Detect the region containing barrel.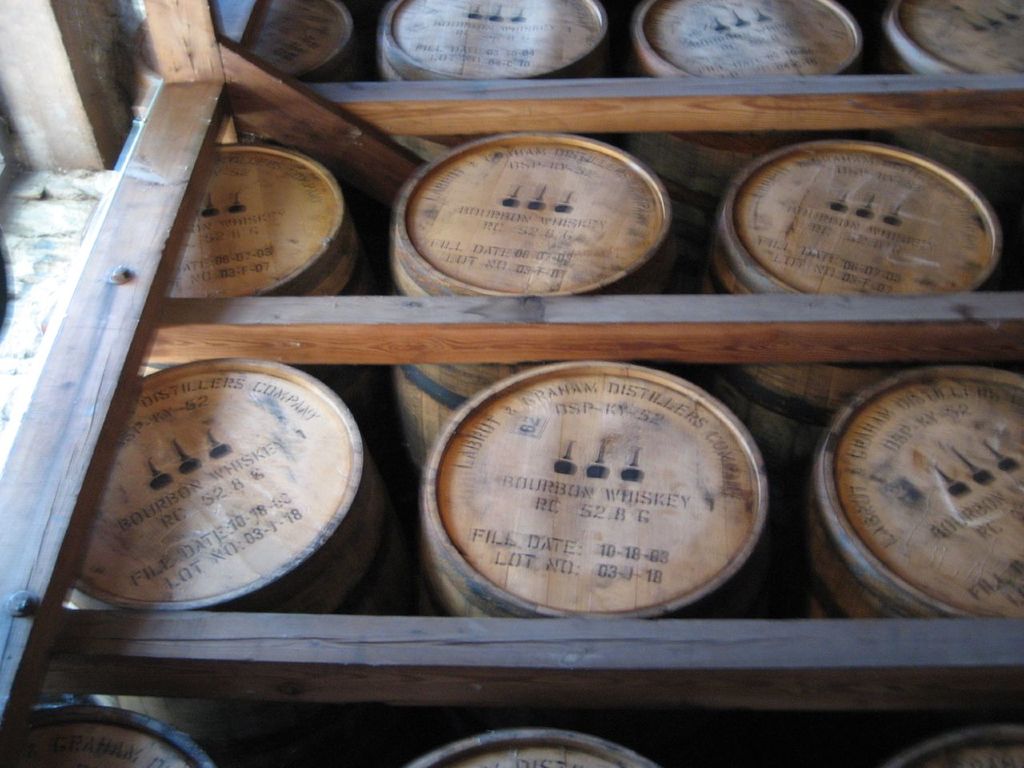
locate(139, 143, 383, 369).
